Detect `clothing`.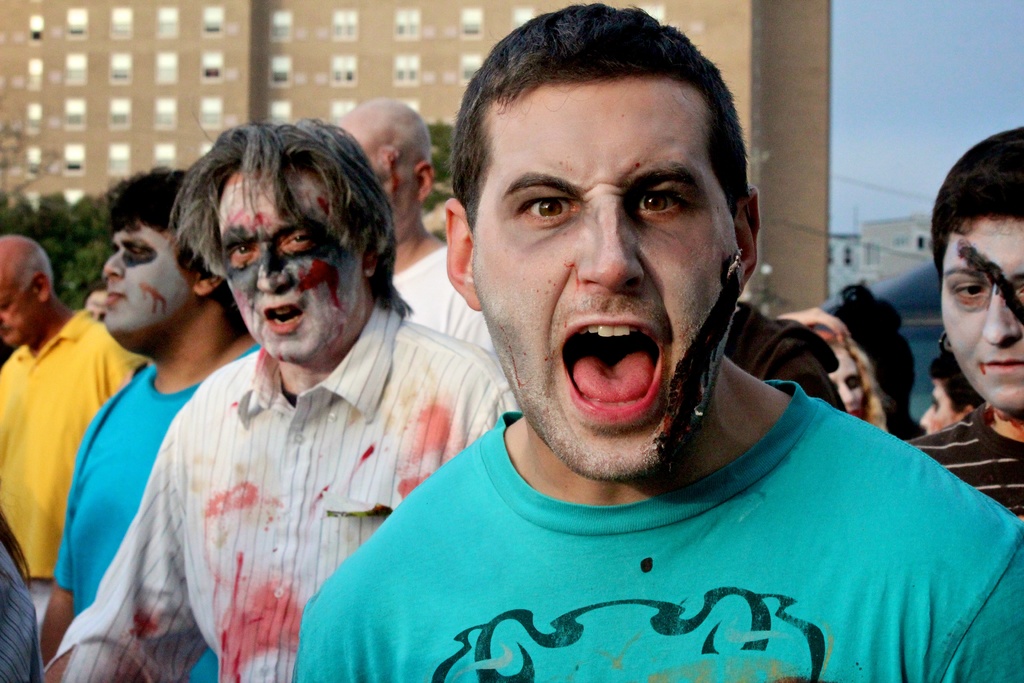
Detected at bbox(392, 243, 497, 357).
